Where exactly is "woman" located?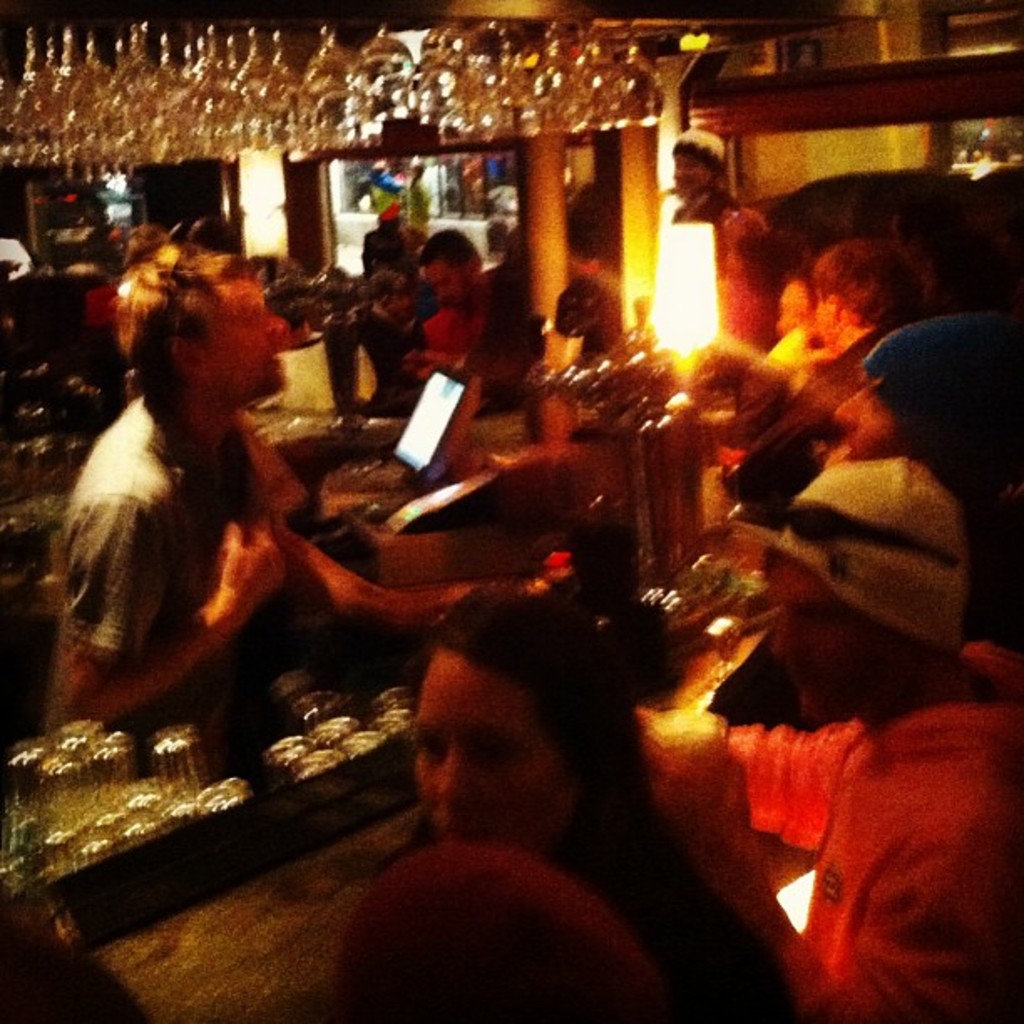
Its bounding box is crop(405, 592, 776, 1022).
